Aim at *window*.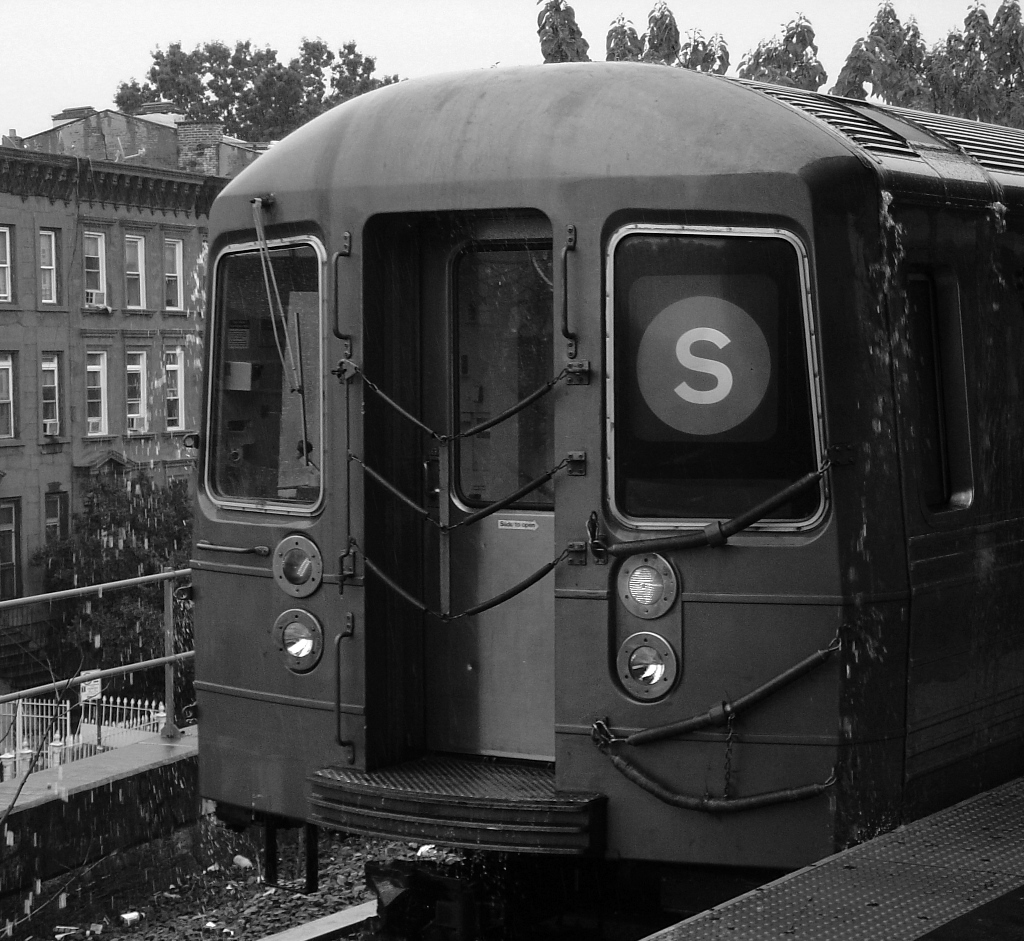
Aimed at box=[35, 227, 56, 310].
